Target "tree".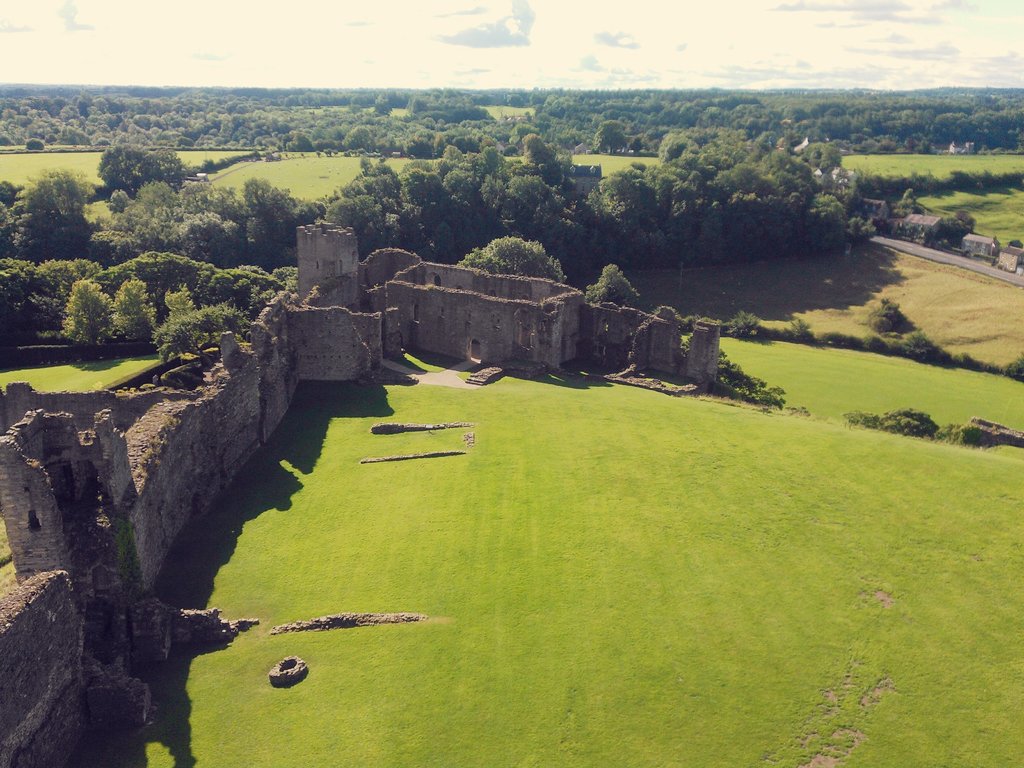
Target region: [x1=525, y1=138, x2=560, y2=179].
